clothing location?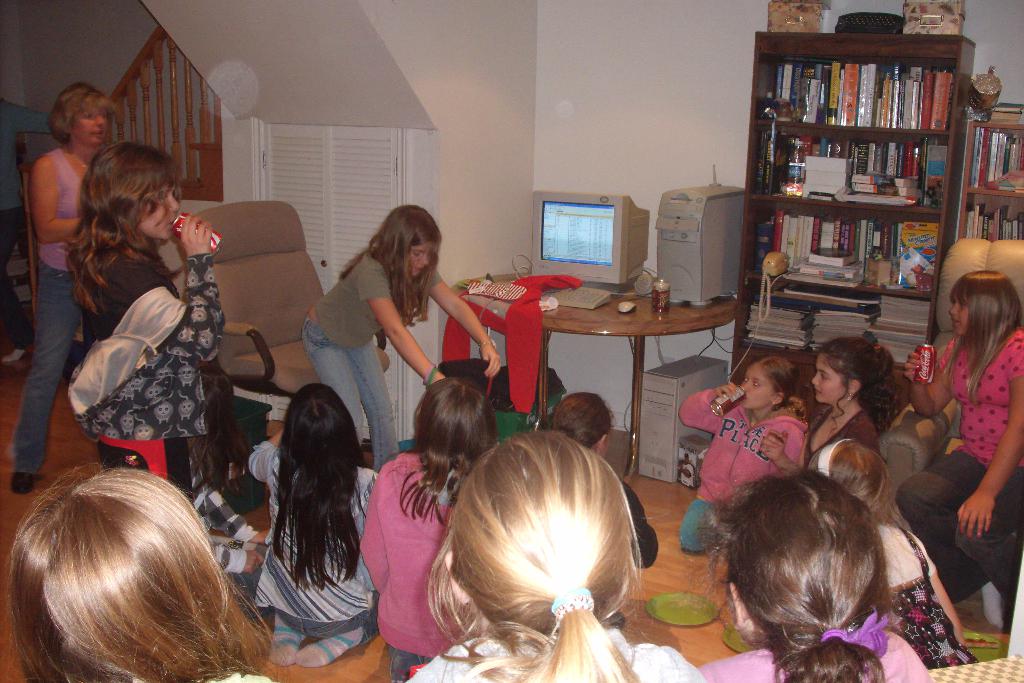
878,522,973,667
